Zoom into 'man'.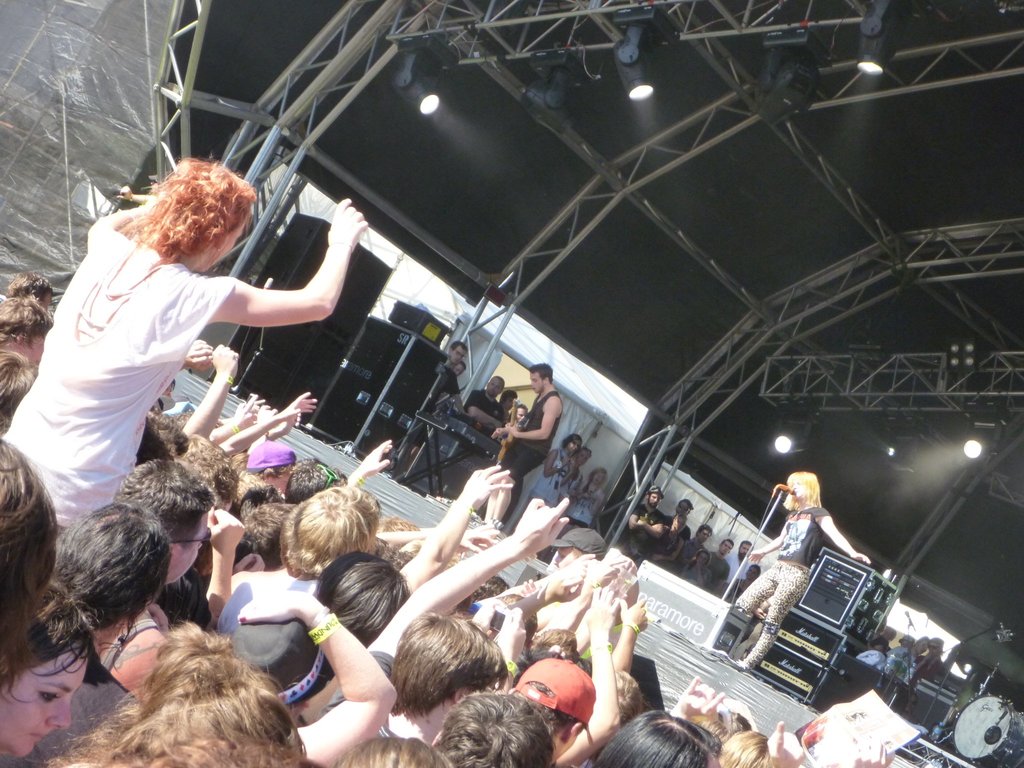
Zoom target: pyautogui.locateOnScreen(719, 540, 757, 605).
